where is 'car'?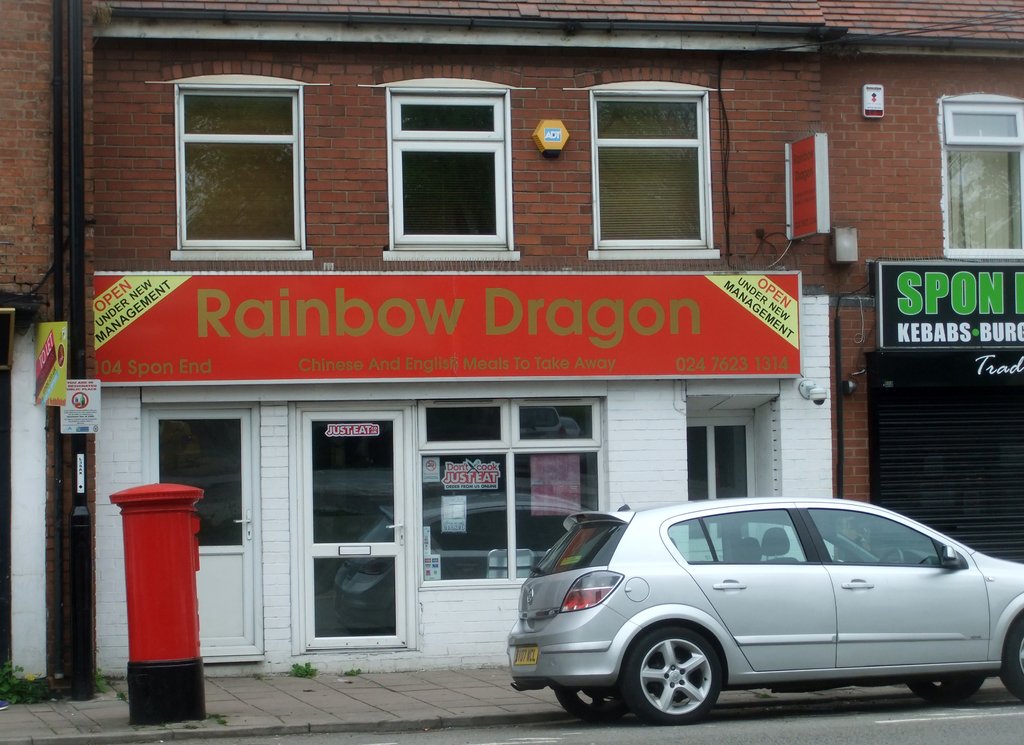
[x1=508, y1=497, x2=1023, y2=728].
